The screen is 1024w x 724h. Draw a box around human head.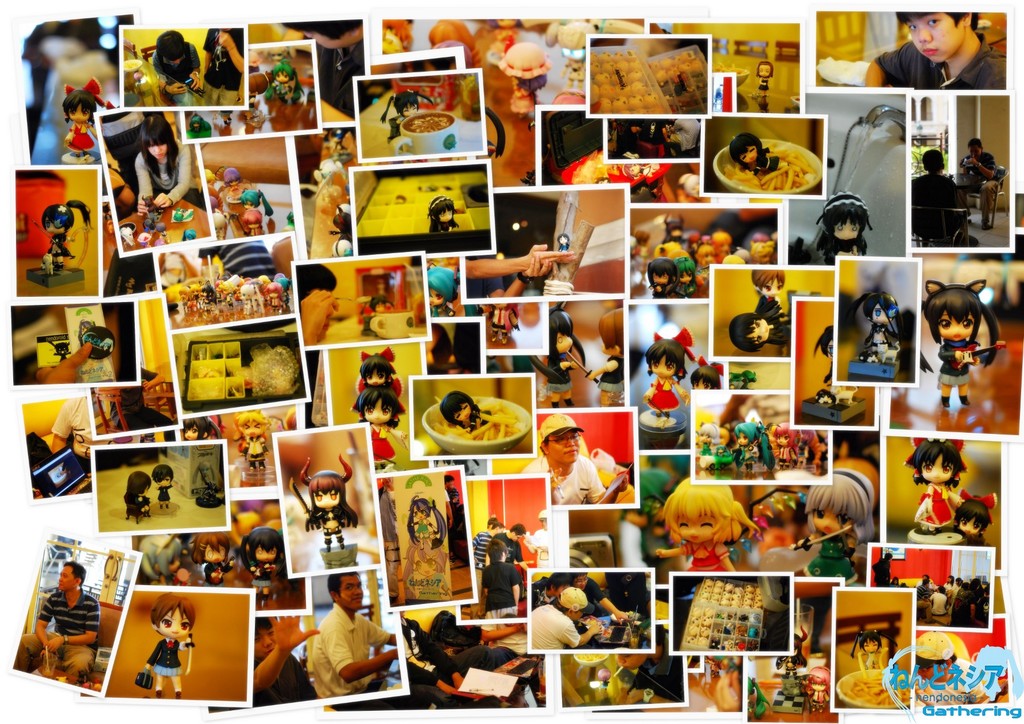
[772,421,802,447].
